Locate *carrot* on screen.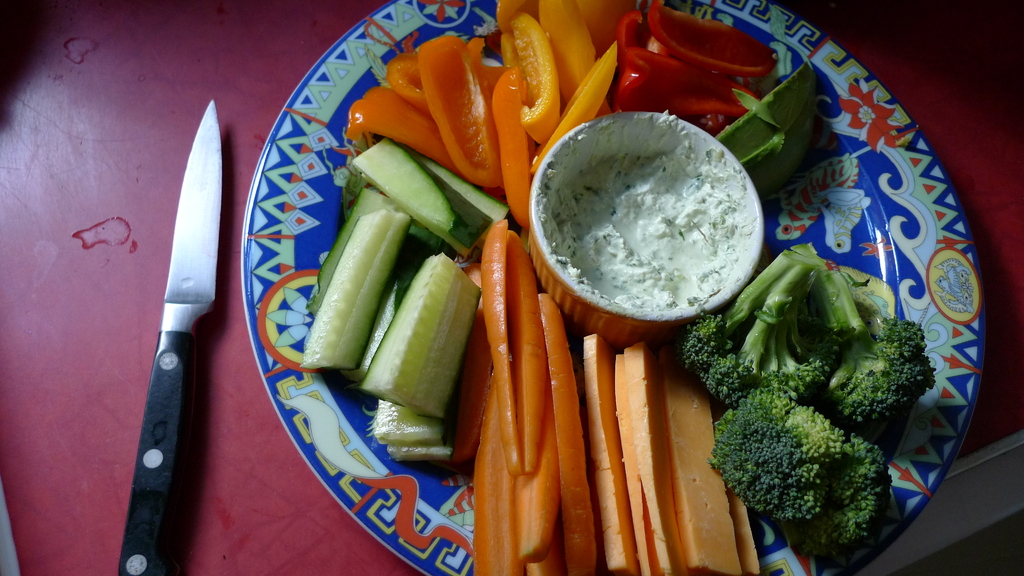
On screen at (left=475, top=230, right=573, bottom=560).
